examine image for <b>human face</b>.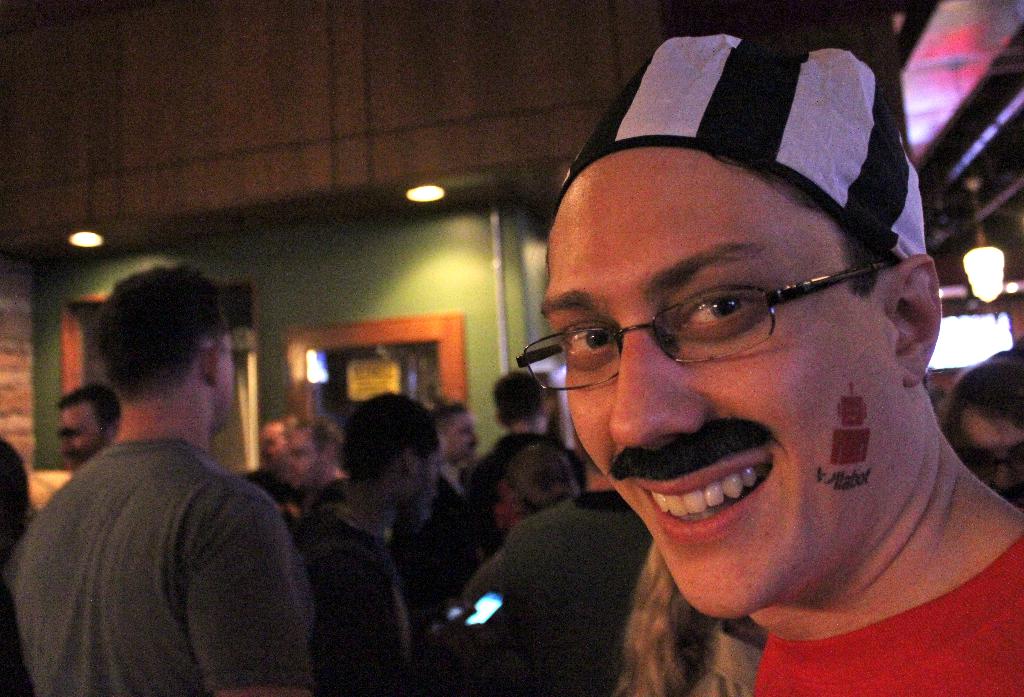
Examination result: box(534, 131, 909, 611).
